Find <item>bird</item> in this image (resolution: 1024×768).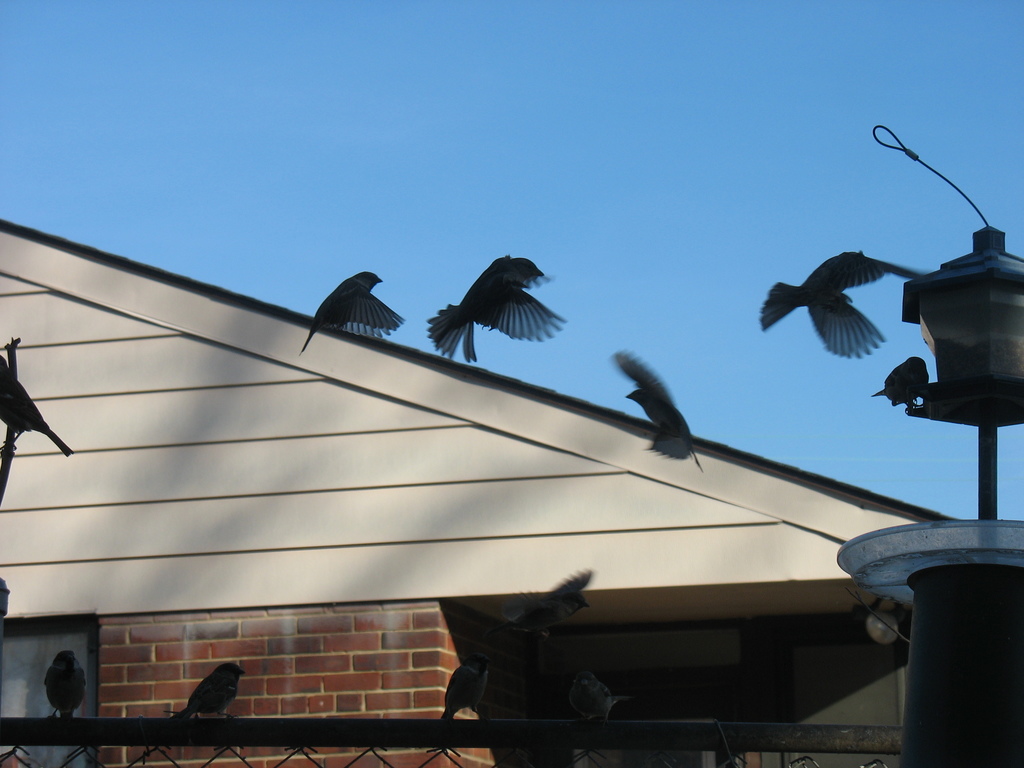
(868,351,940,407).
